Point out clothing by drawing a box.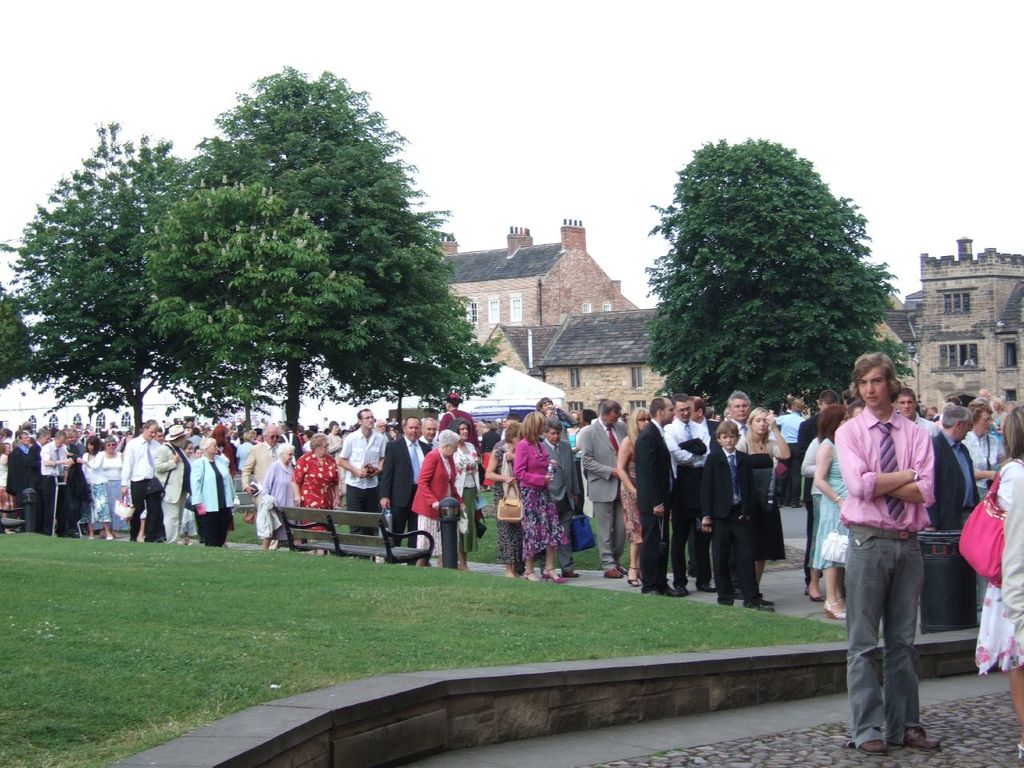
bbox(0, 454, 9, 486).
